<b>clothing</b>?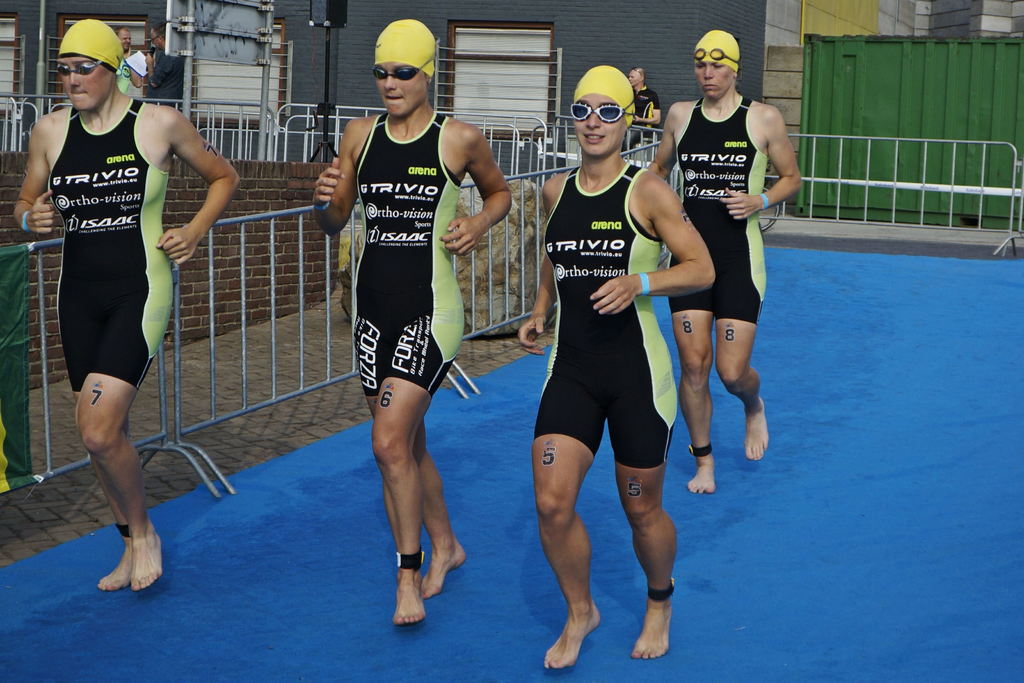
select_region(26, 88, 178, 419)
